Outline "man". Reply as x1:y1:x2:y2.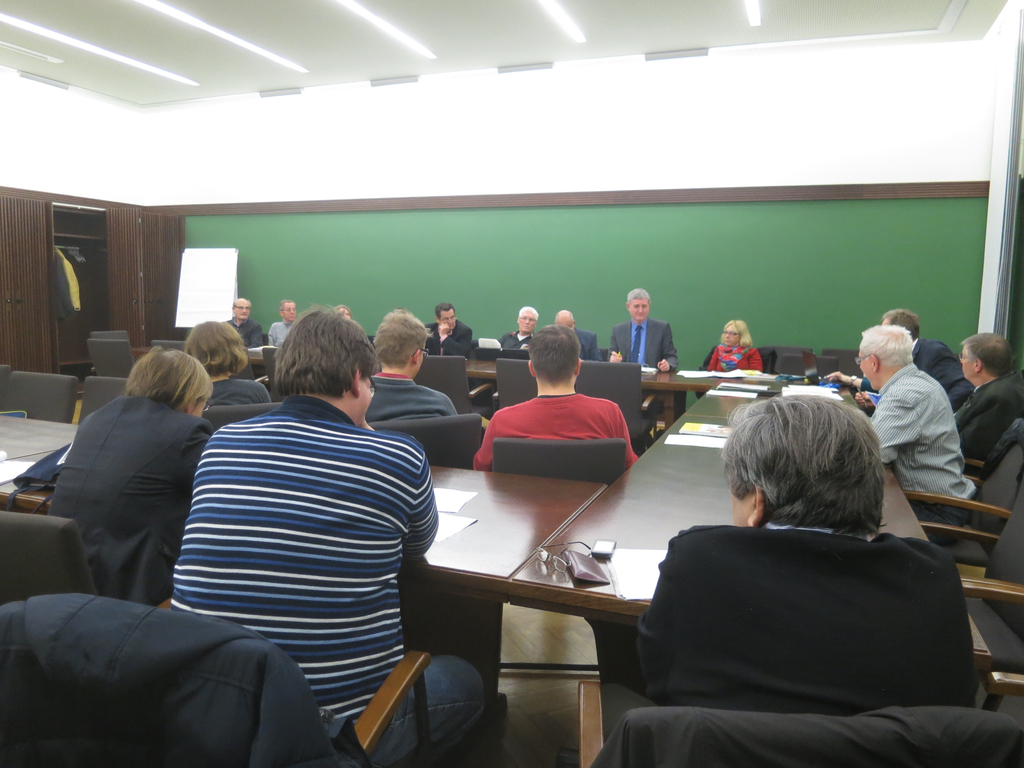
603:288:682:376.
